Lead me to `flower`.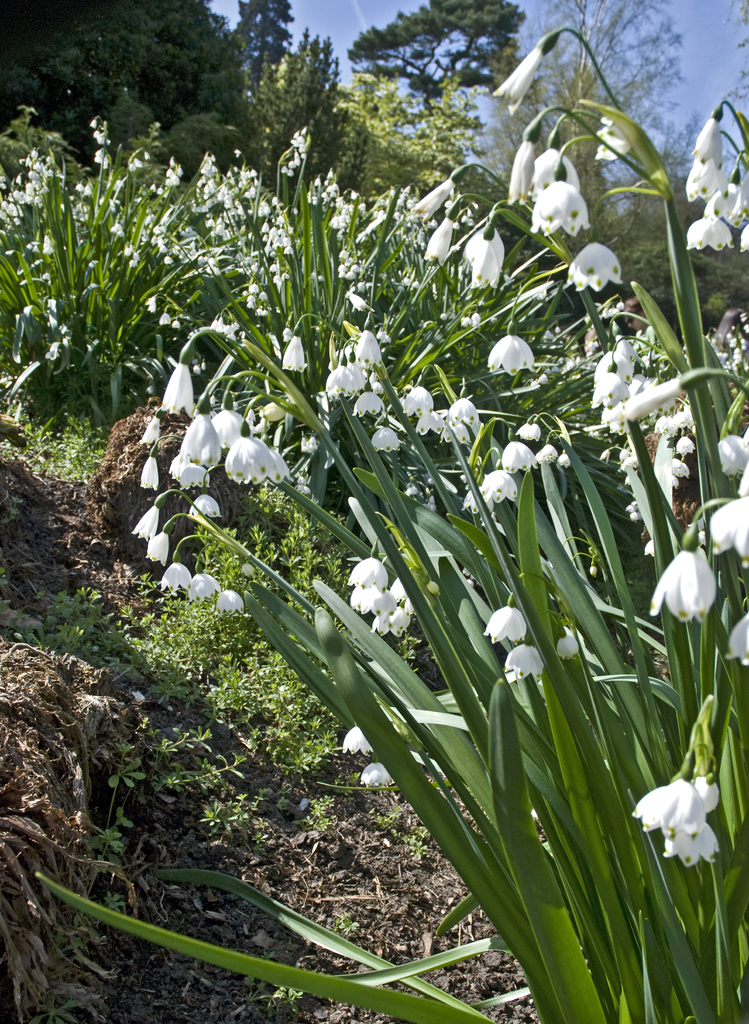
Lead to bbox=[564, 239, 626, 296].
